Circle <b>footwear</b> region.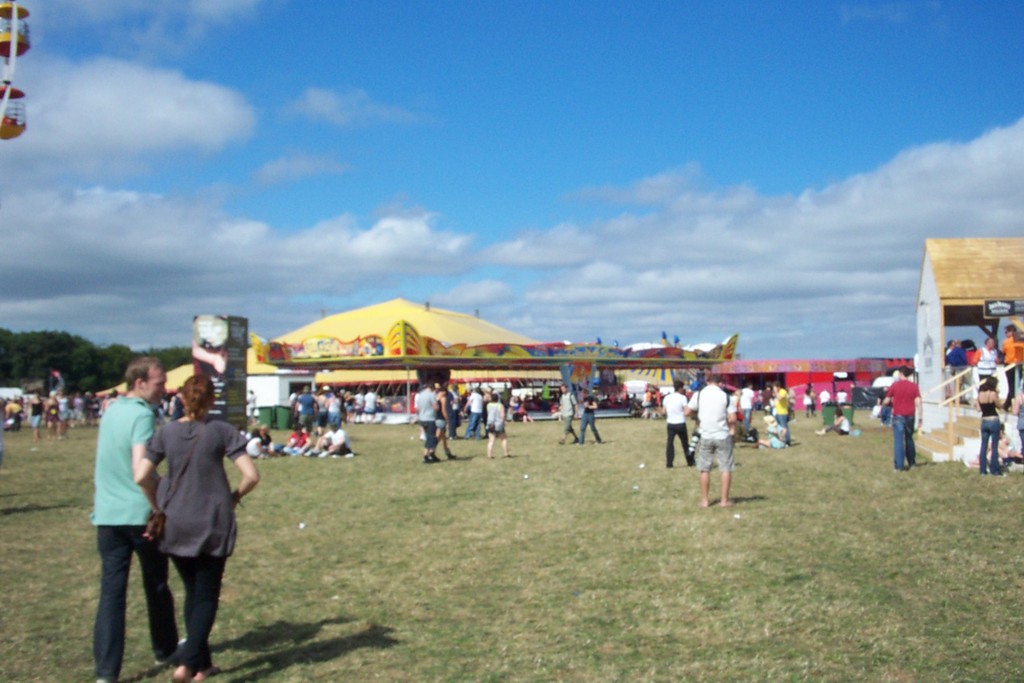
Region: <bbox>445, 447, 458, 462</bbox>.
